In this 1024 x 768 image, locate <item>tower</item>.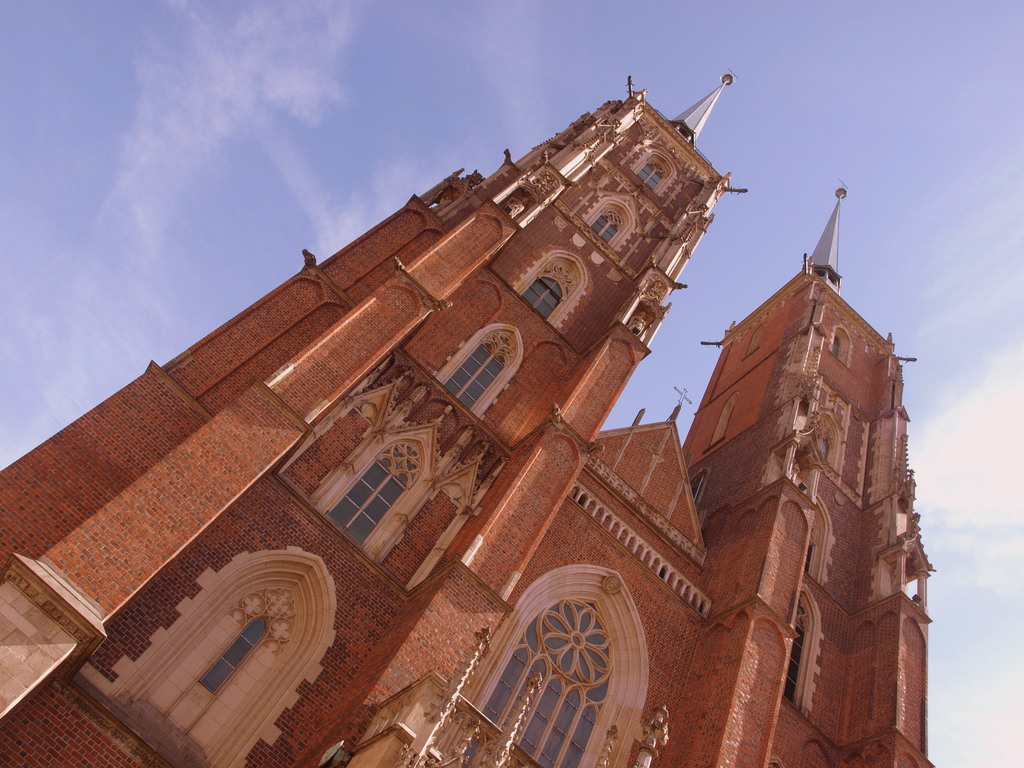
Bounding box: left=0, top=68, right=936, bottom=767.
